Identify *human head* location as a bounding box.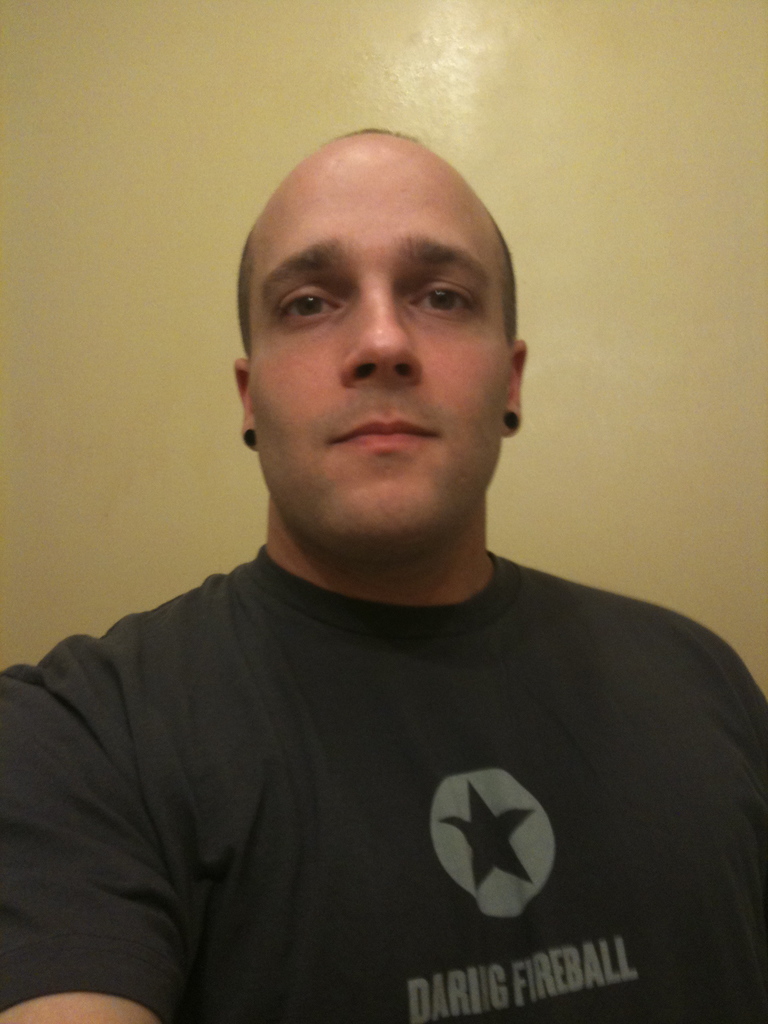
228/113/526/550.
